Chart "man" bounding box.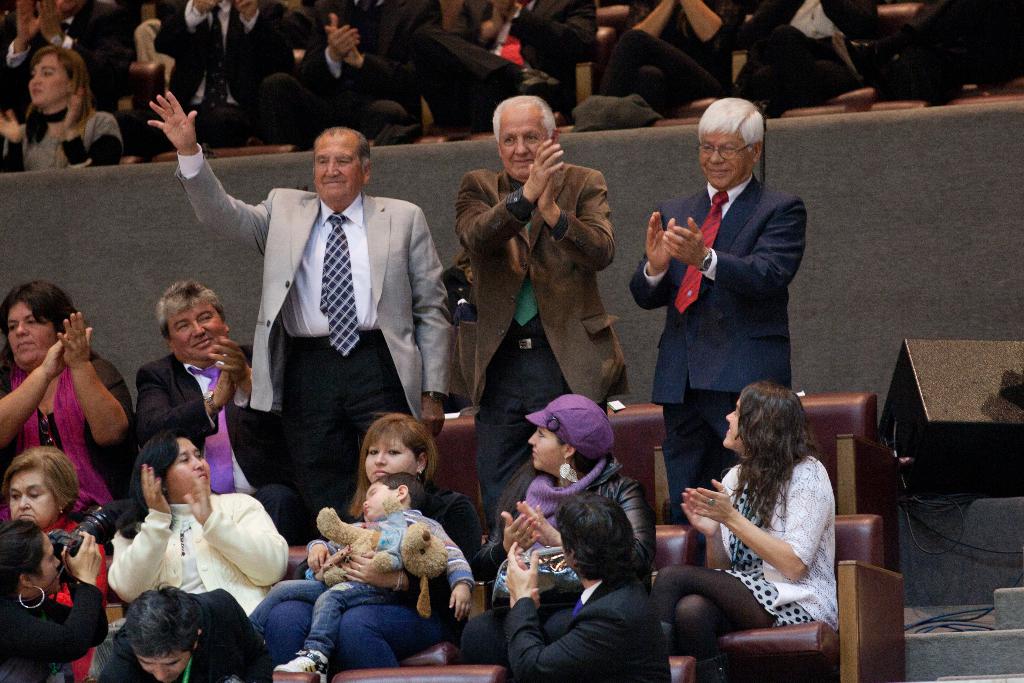
Charted: bbox=(413, 3, 601, 129).
